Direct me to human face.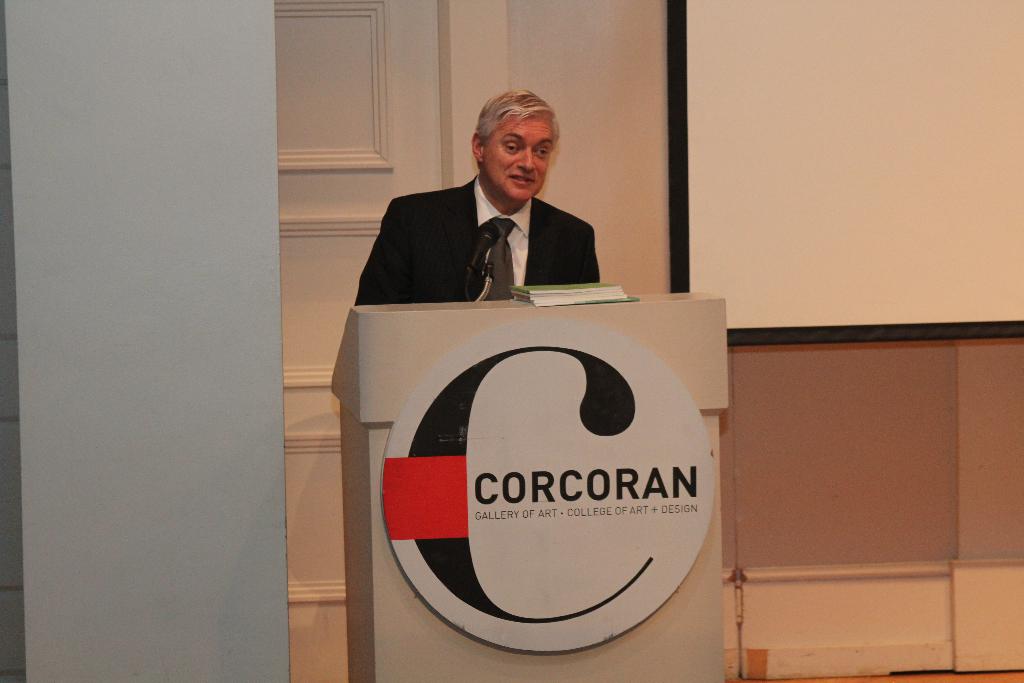
Direction: Rect(484, 111, 554, 204).
